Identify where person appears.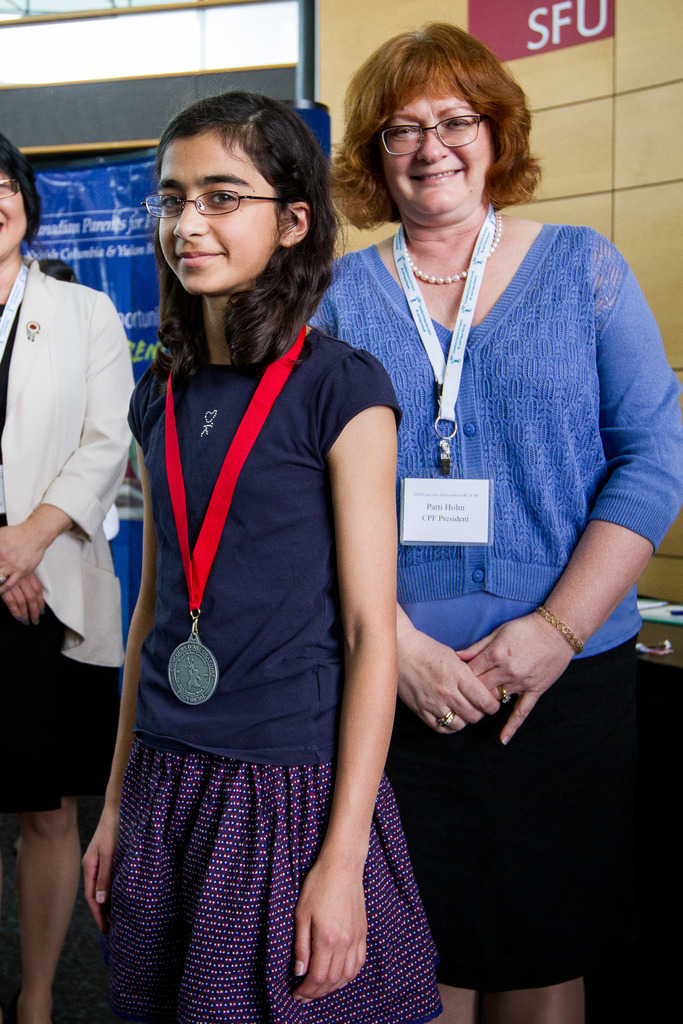
Appears at (81, 97, 451, 1021).
